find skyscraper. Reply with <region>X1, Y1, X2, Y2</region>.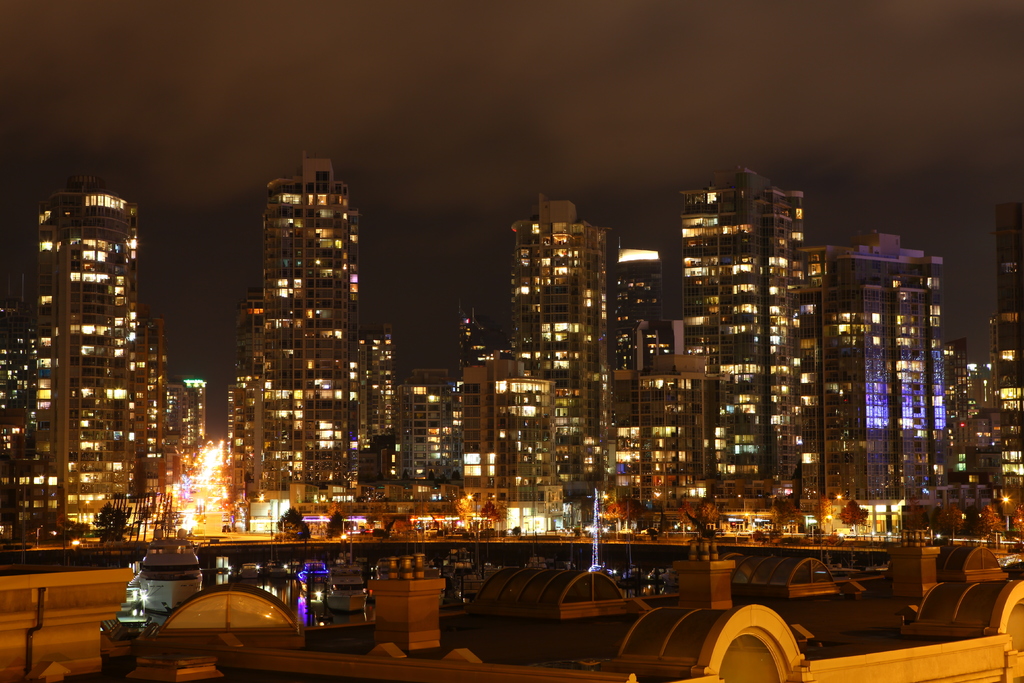
<region>511, 197, 607, 509</region>.
